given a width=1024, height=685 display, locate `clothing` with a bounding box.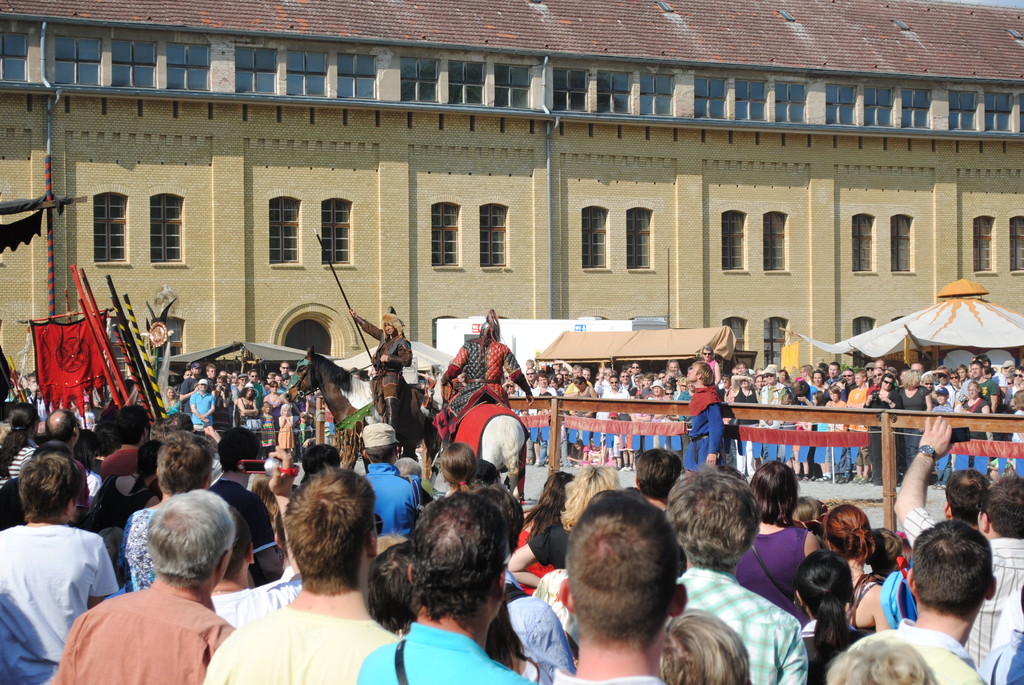
Located: bbox(678, 558, 815, 684).
